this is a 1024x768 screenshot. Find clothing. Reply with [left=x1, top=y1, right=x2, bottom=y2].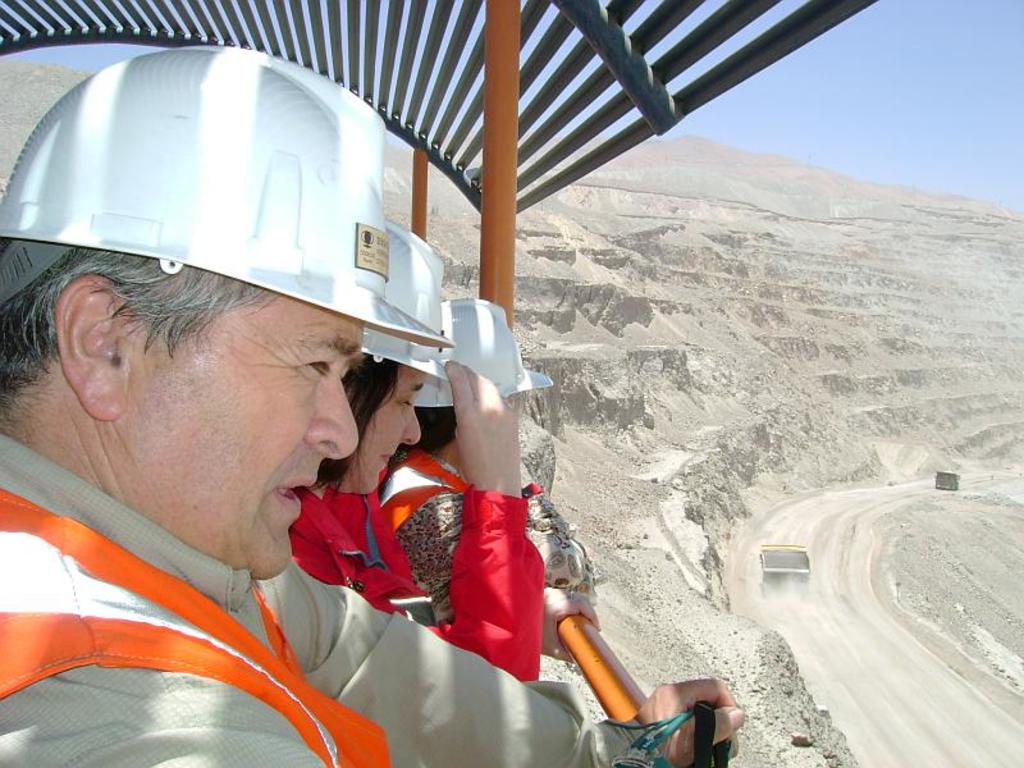
[left=287, top=476, right=545, bottom=689].
